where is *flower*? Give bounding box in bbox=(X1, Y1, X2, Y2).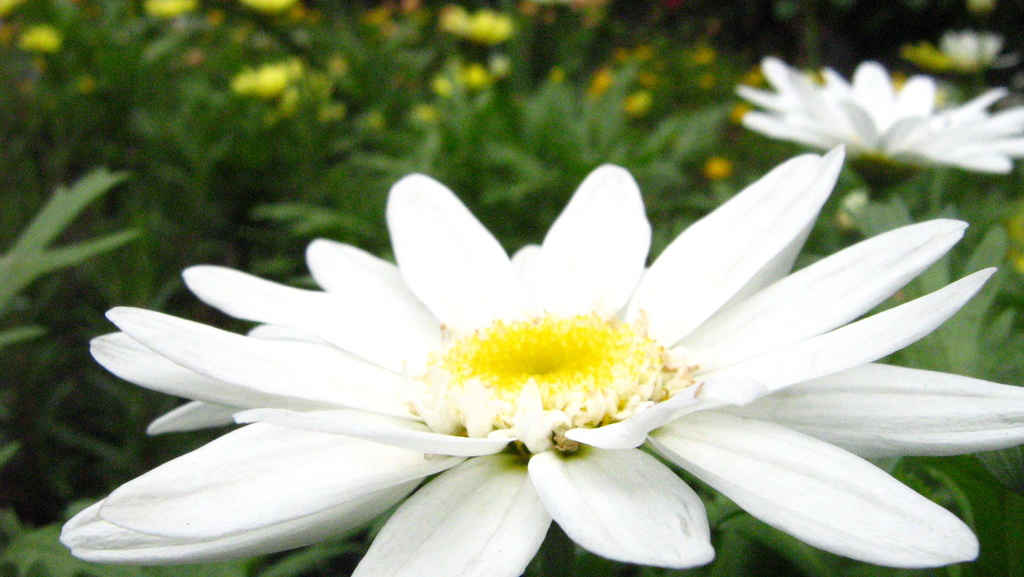
bbox=(0, 95, 1023, 576).
